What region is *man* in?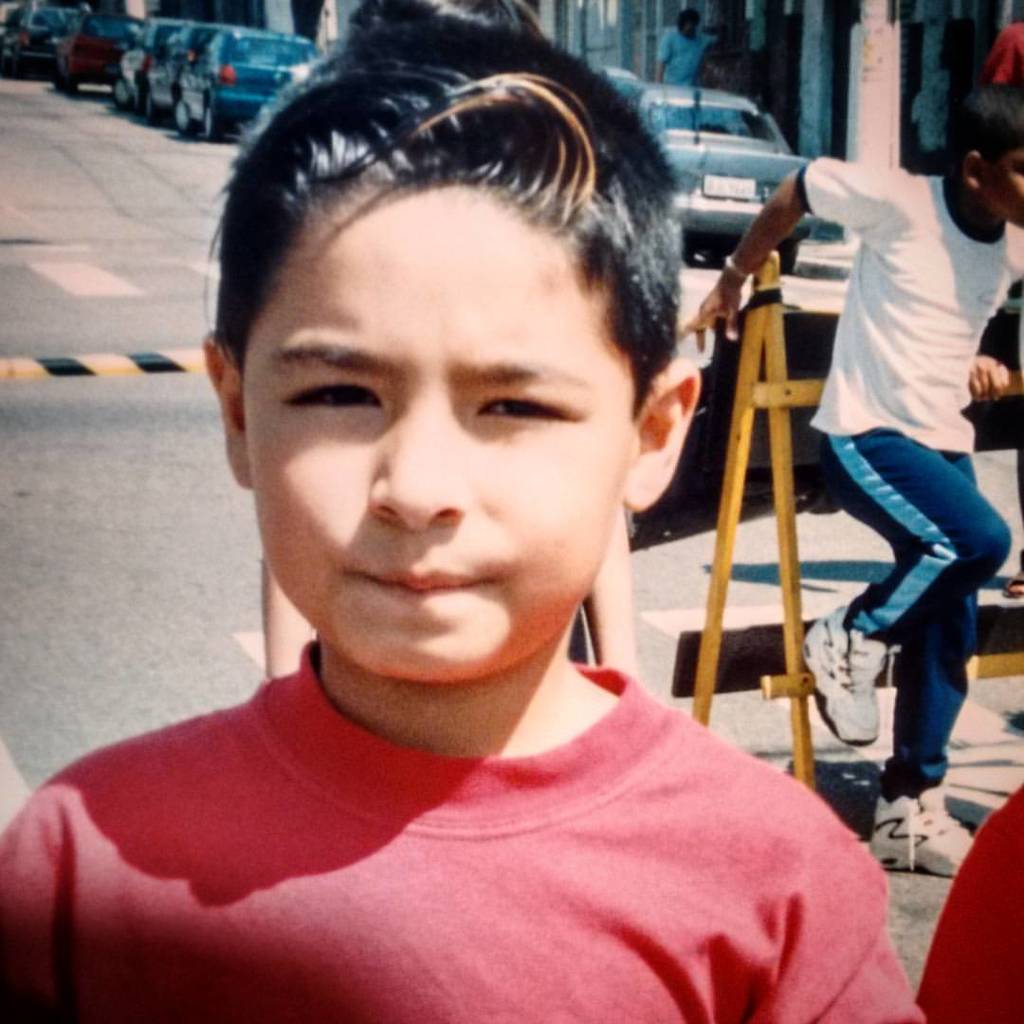
crop(653, 6, 716, 86).
